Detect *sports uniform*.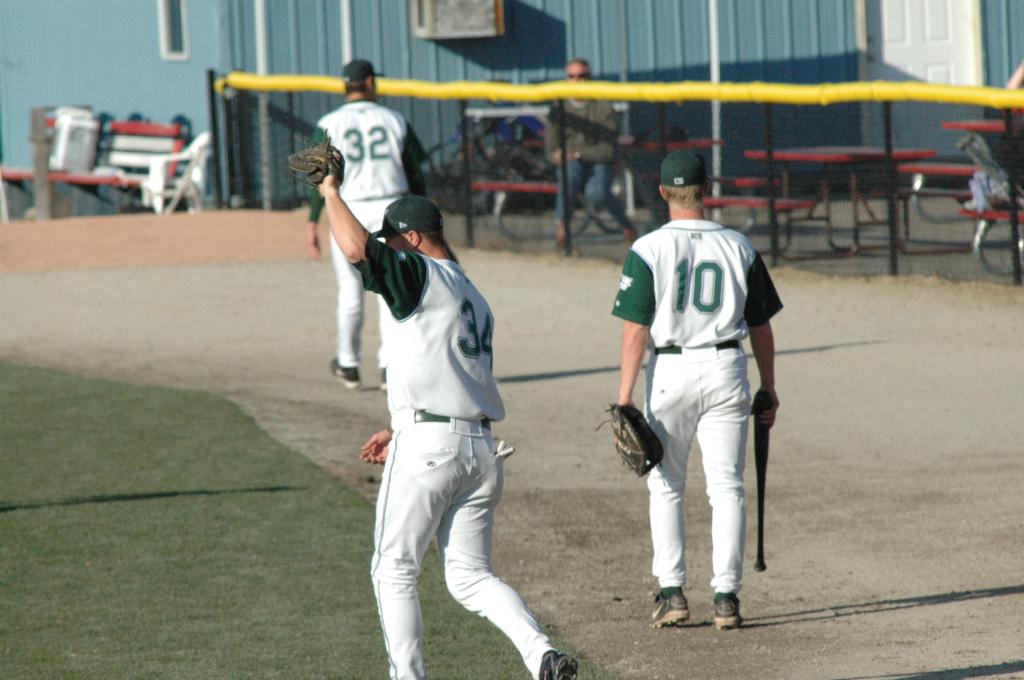
Detected at 301 99 432 379.
